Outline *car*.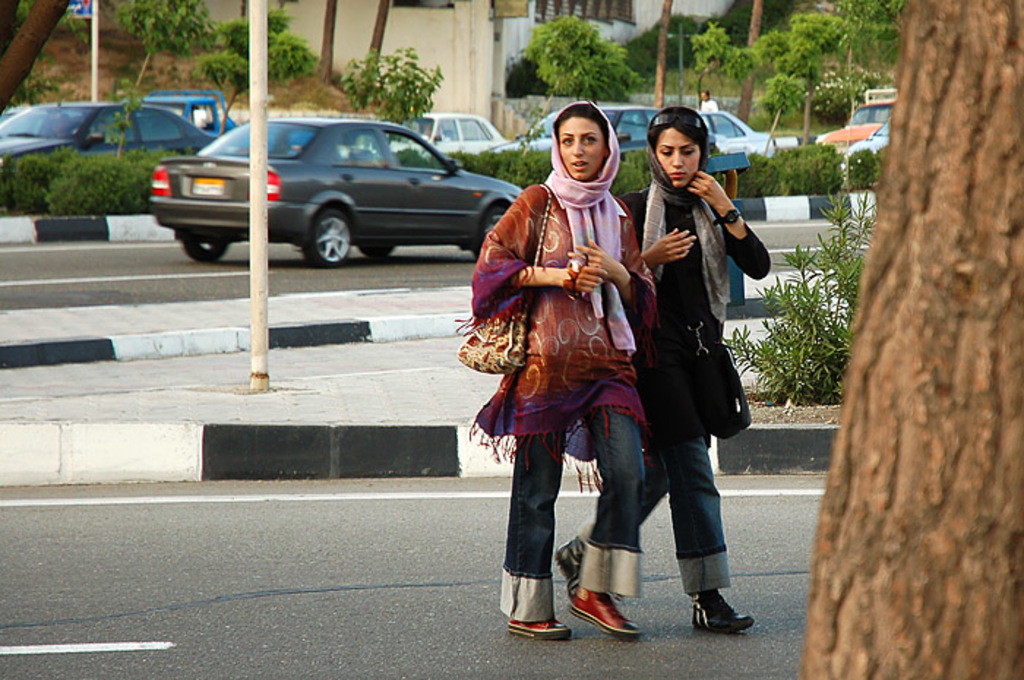
Outline: rect(843, 113, 897, 173).
